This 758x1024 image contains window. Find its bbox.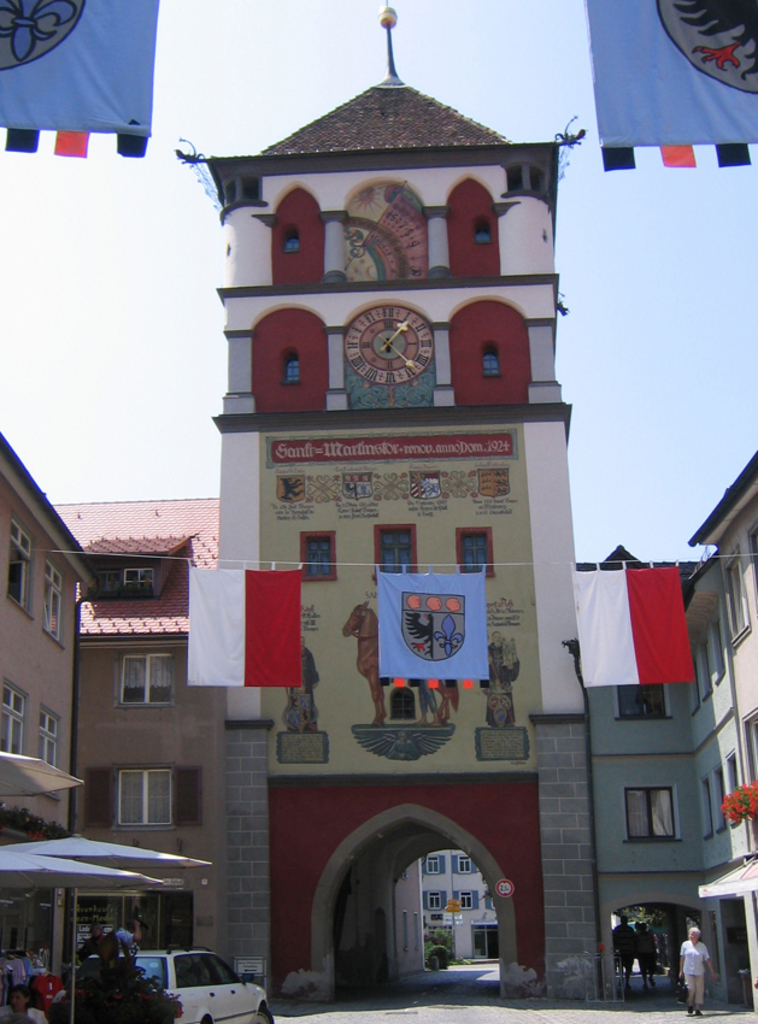
275 354 302 387.
